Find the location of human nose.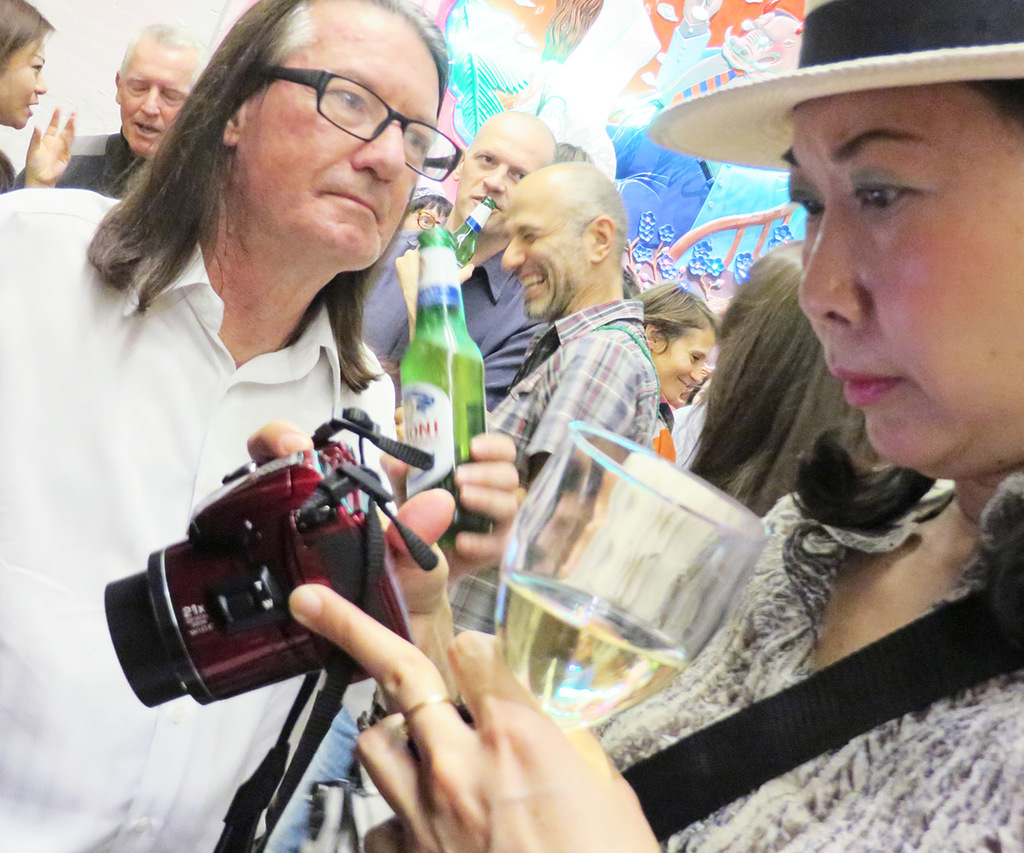
Location: <bbox>794, 199, 868, 329</bbox>.
